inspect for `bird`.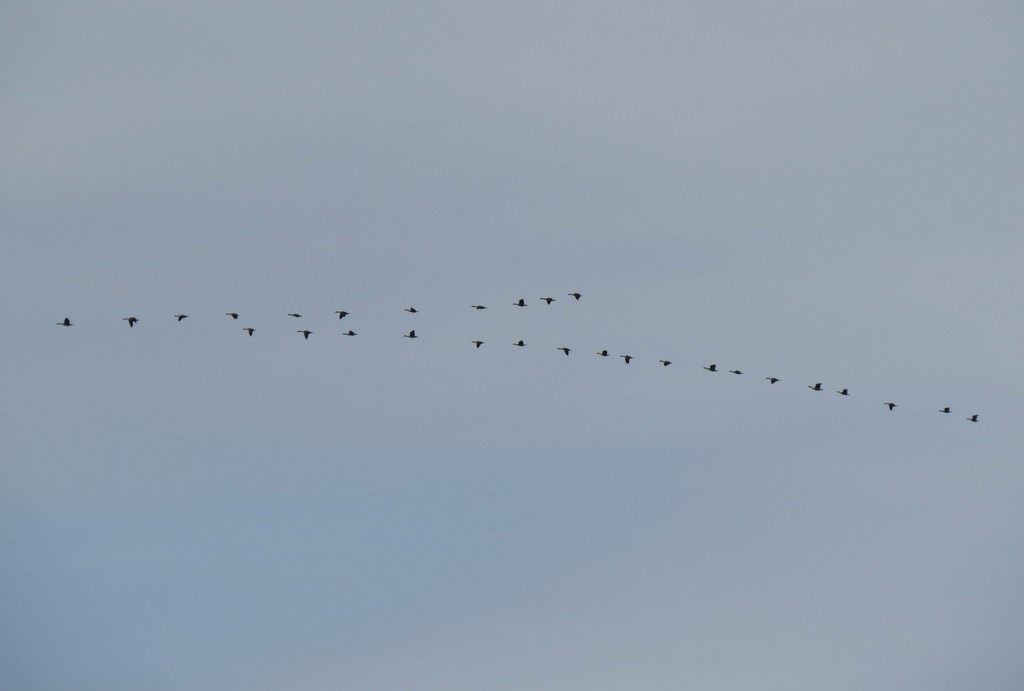
Inspection: 345:329:356:334.
